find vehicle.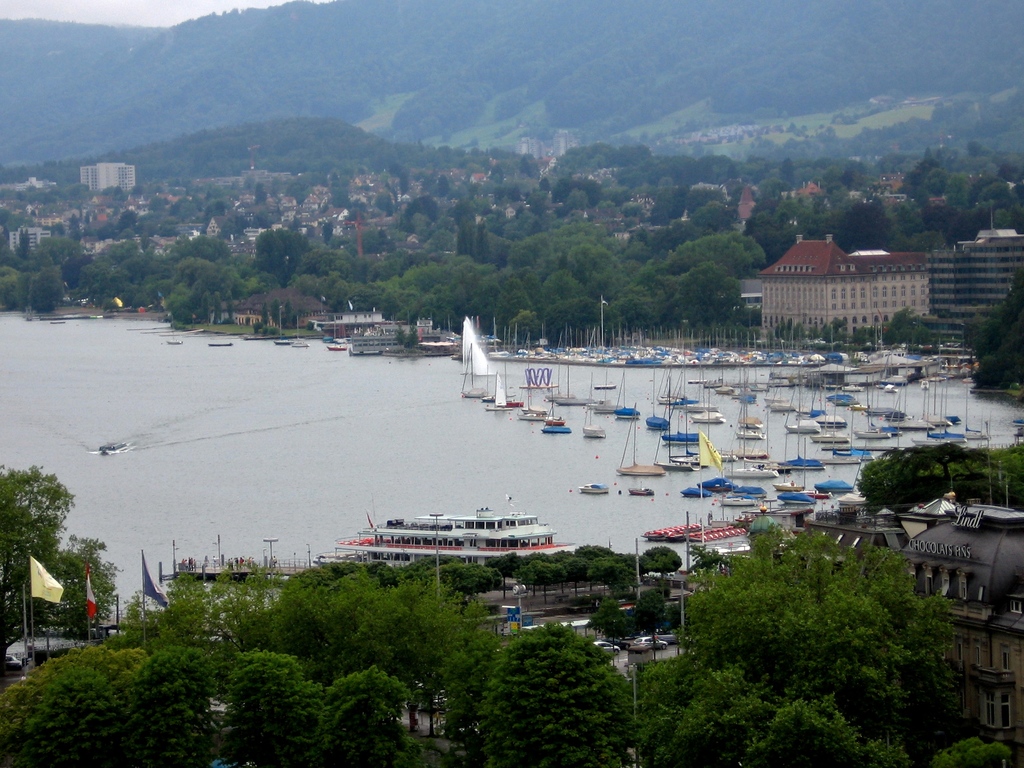
729/487/769/498.
